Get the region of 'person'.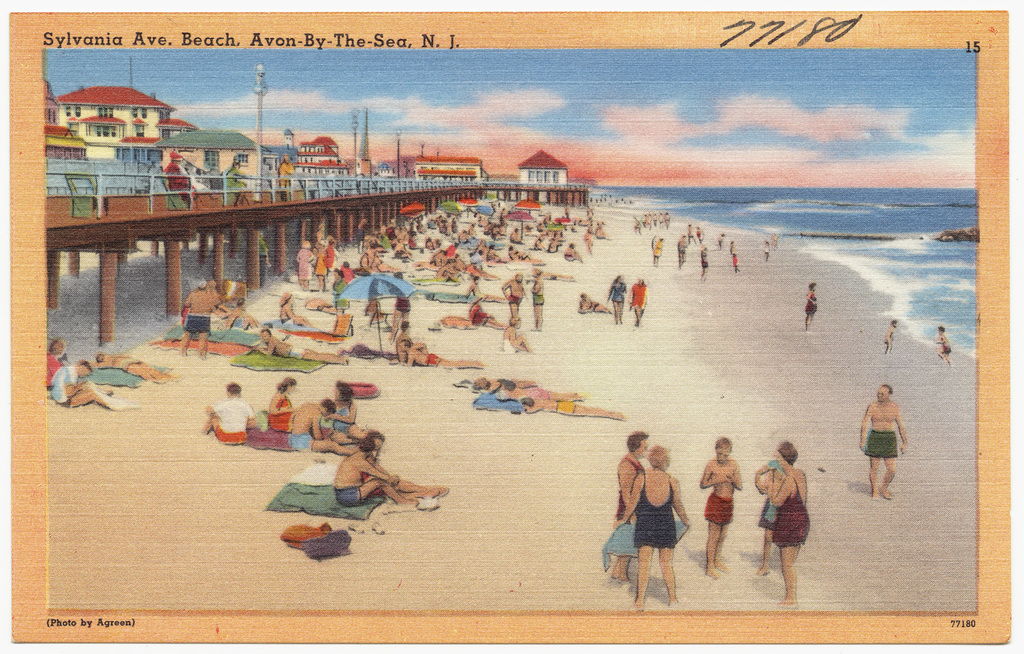
276,154,294,189.
